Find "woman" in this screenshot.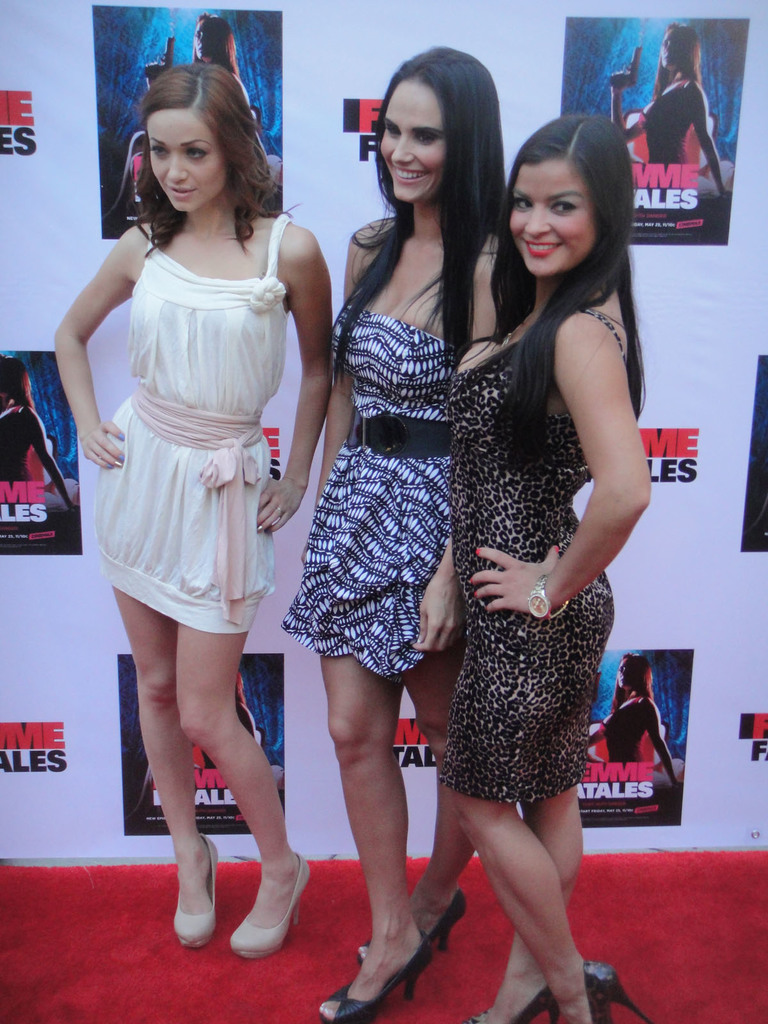
The bounding box for "woman" is select_region(282, 37, 506, 1023).
